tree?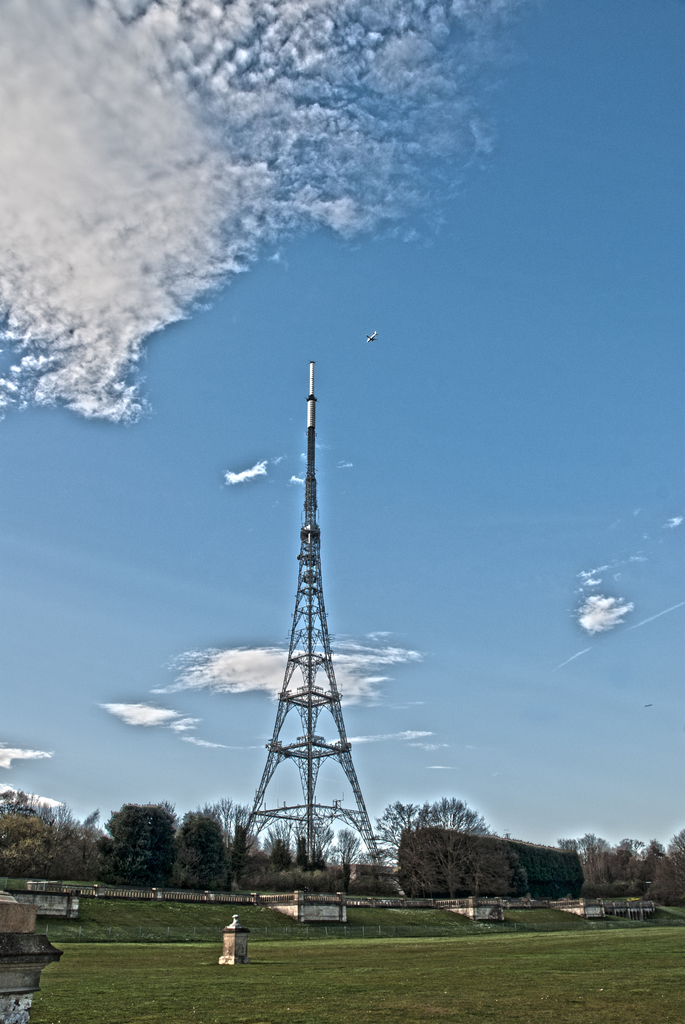
98 797 182 909
